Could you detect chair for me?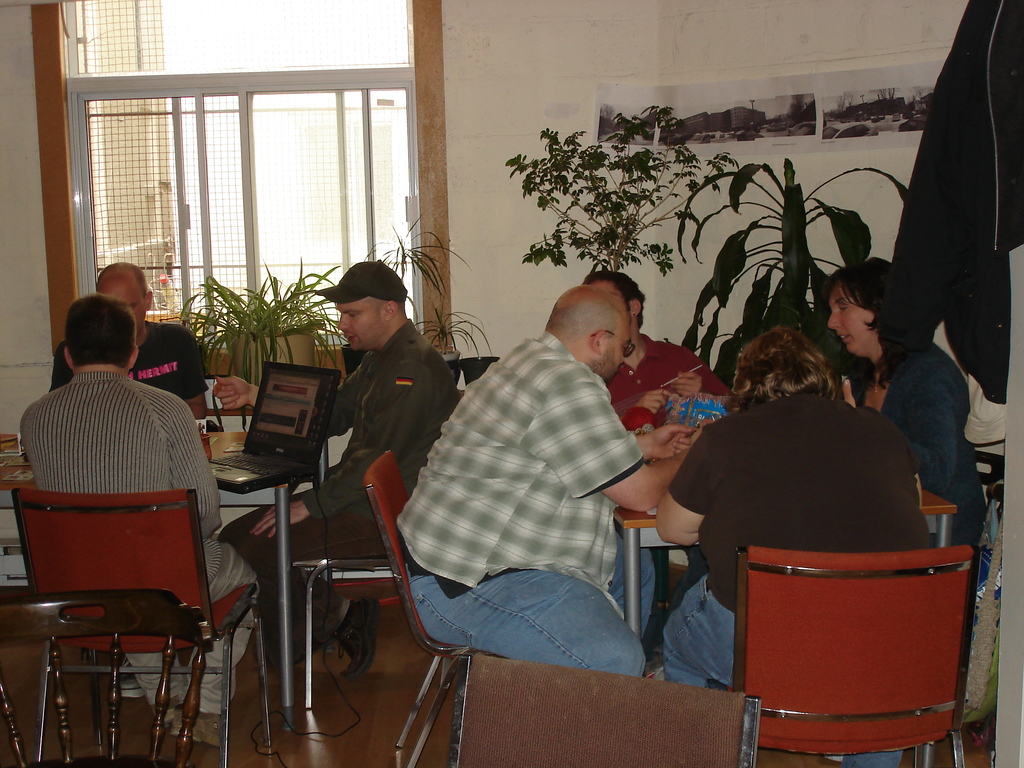
Detection result: bbox=[290, 557, 394, 717].
